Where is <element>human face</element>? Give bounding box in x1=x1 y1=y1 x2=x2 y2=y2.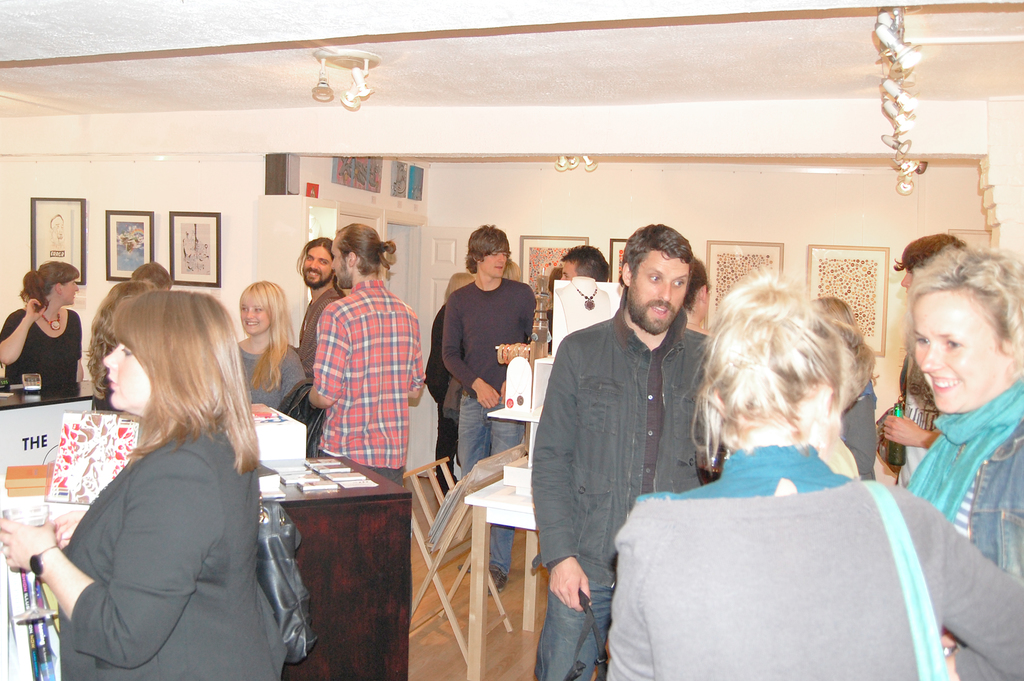
x1=634 y1=266 x2=687 y2=327.
